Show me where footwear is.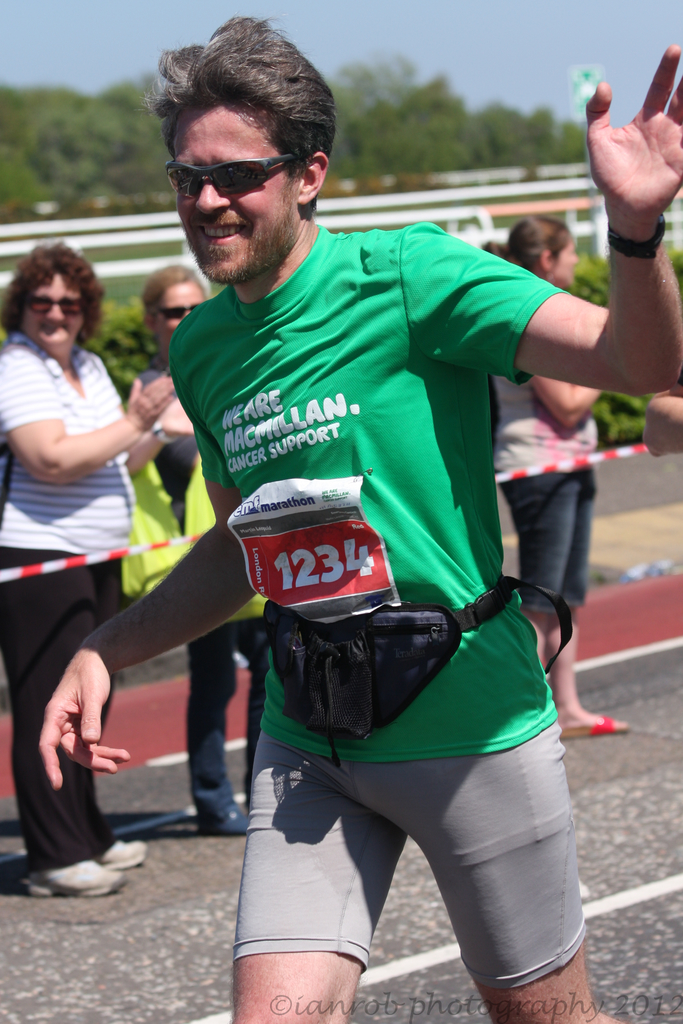
footwear is at BBox(548, 708, 636, 739).
